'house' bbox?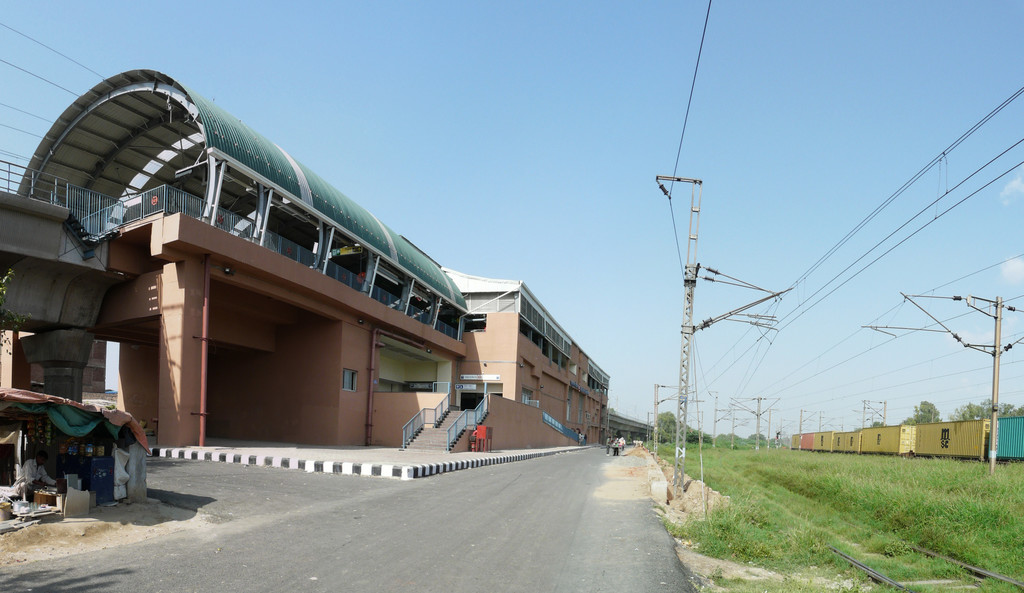
{"left": 376, "top": 264, "right": 614, "bottom": 448}
